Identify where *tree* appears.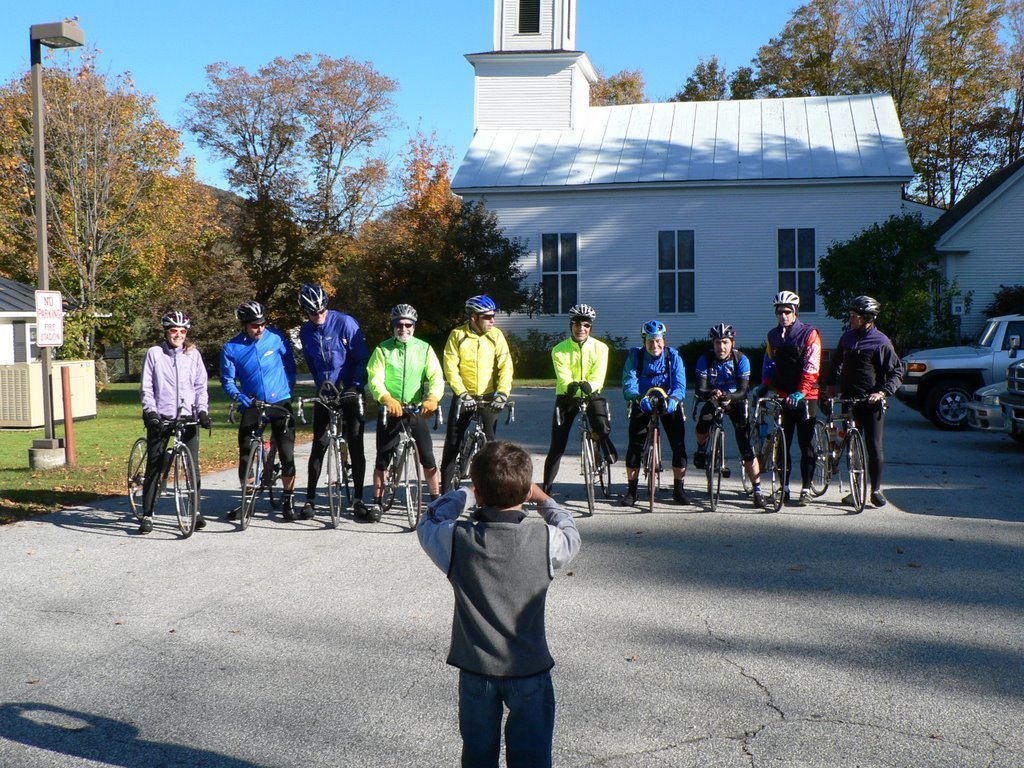
Appears at [415, 192, 540, 331].
